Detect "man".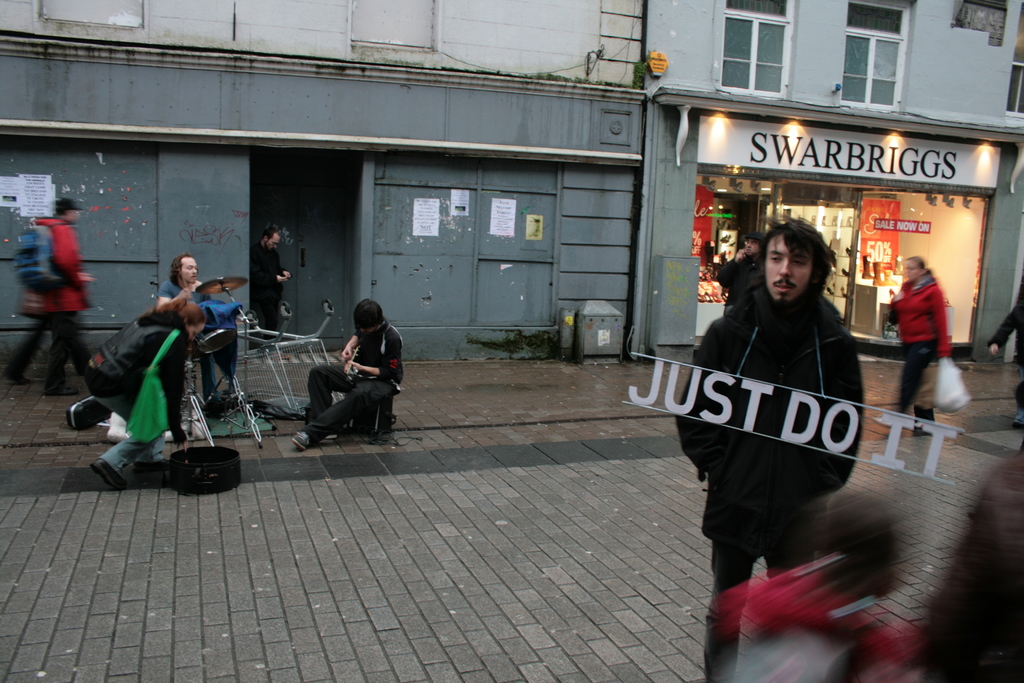
Detected at box=[252, 229, 296, 348].
